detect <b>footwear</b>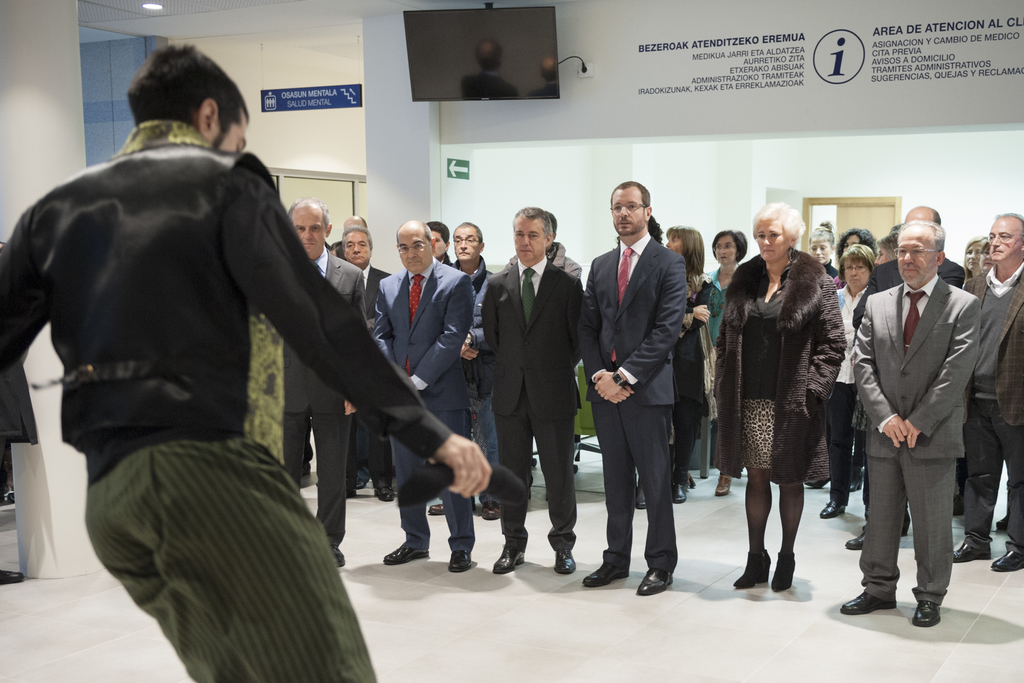
locate(582, 563, 632, 586)
